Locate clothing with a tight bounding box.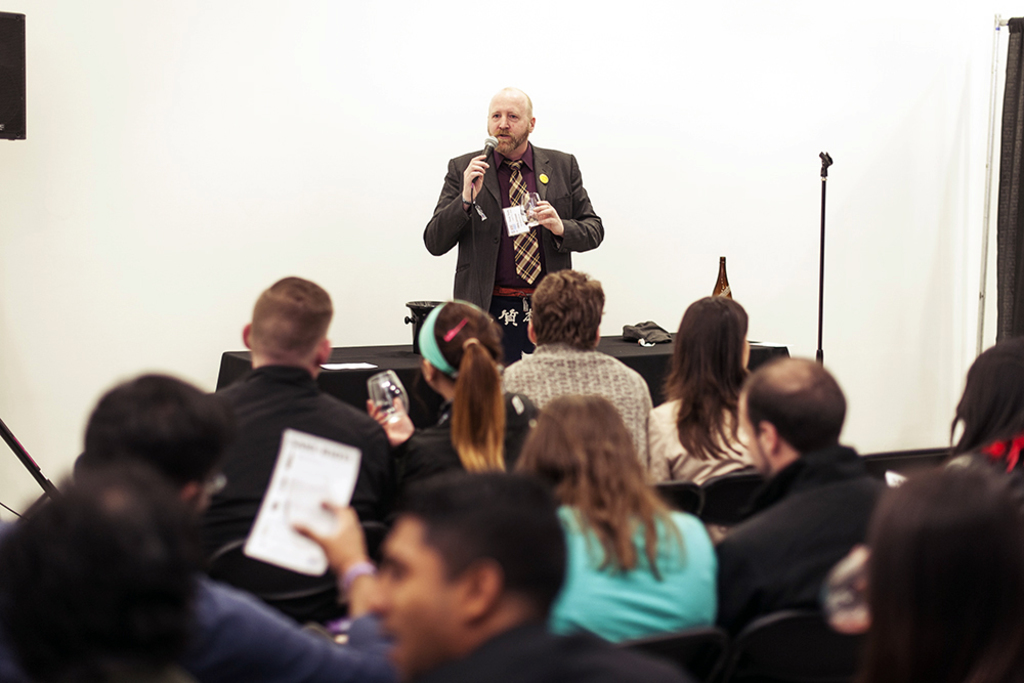
box=[424, 145, 609, 314].
